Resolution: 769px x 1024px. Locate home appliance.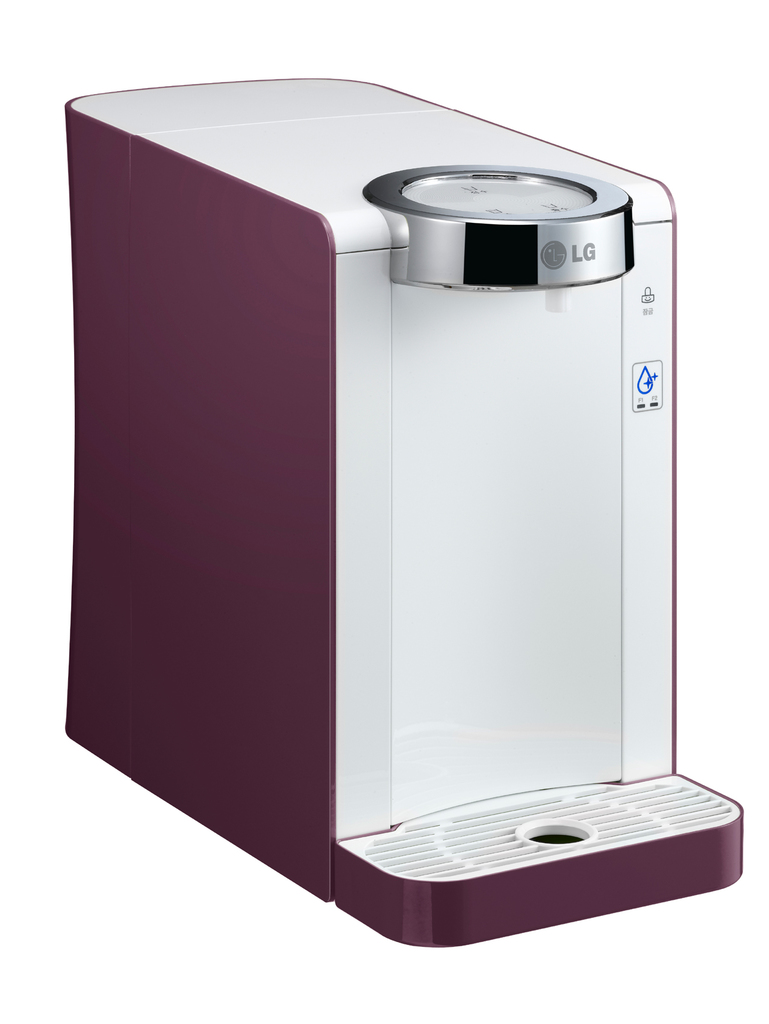
{"left": 65, "top": 104, "right": 722, "bottom": 967}.
